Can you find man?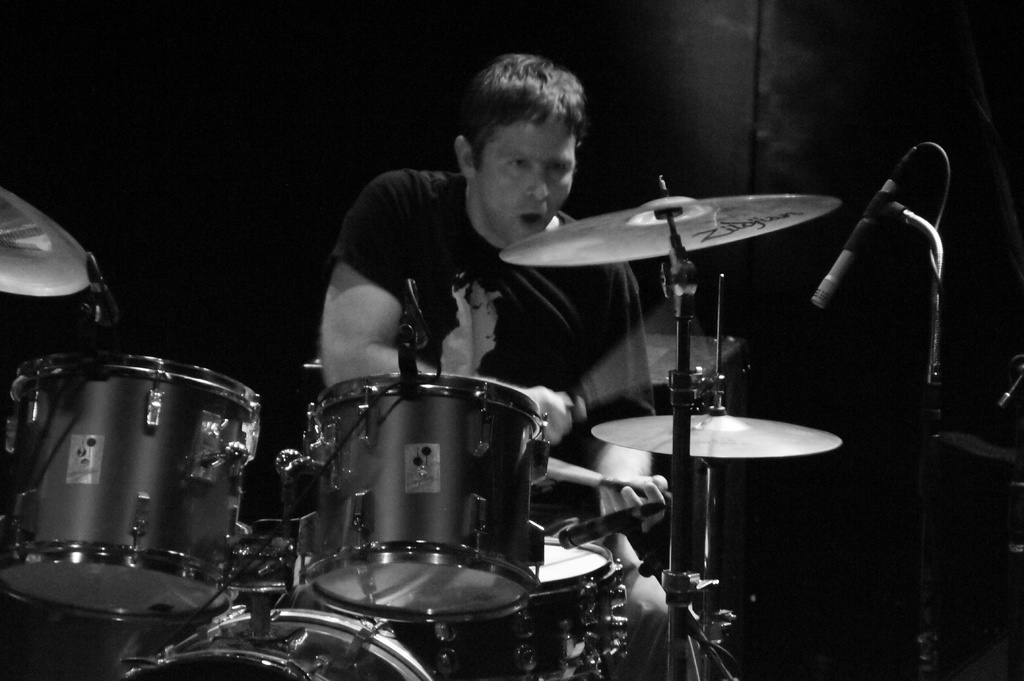
Yes, bounding box: select_region(252, 81, 749, 621).
